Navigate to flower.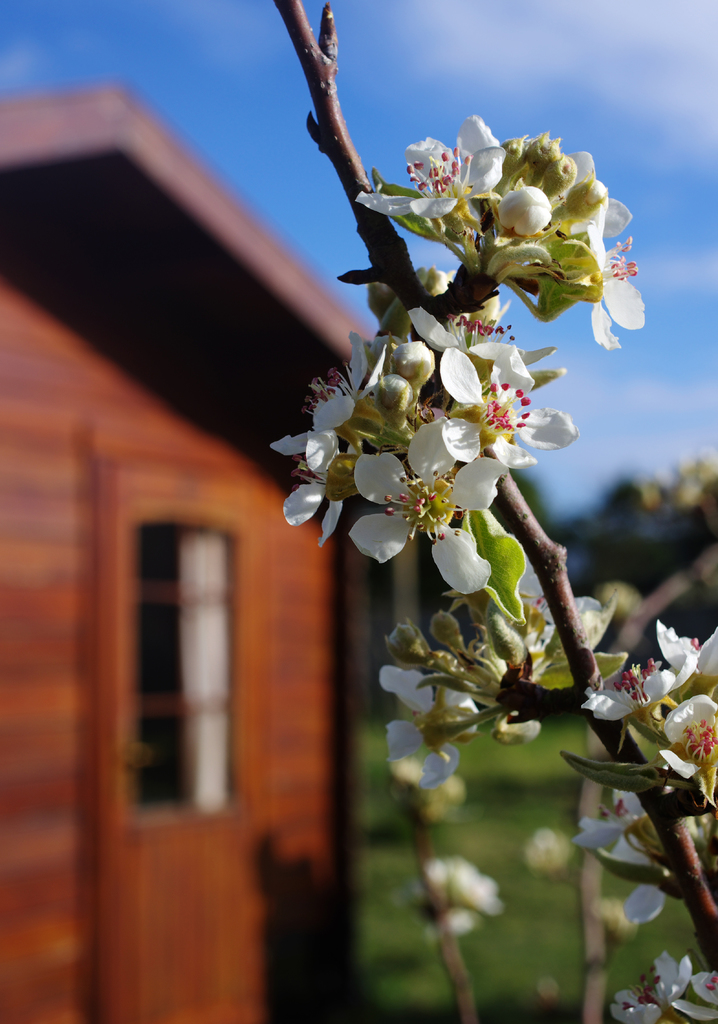
Navigation target: {"left": 296, "top": 337, "right": 408, "bottom": 449}.
